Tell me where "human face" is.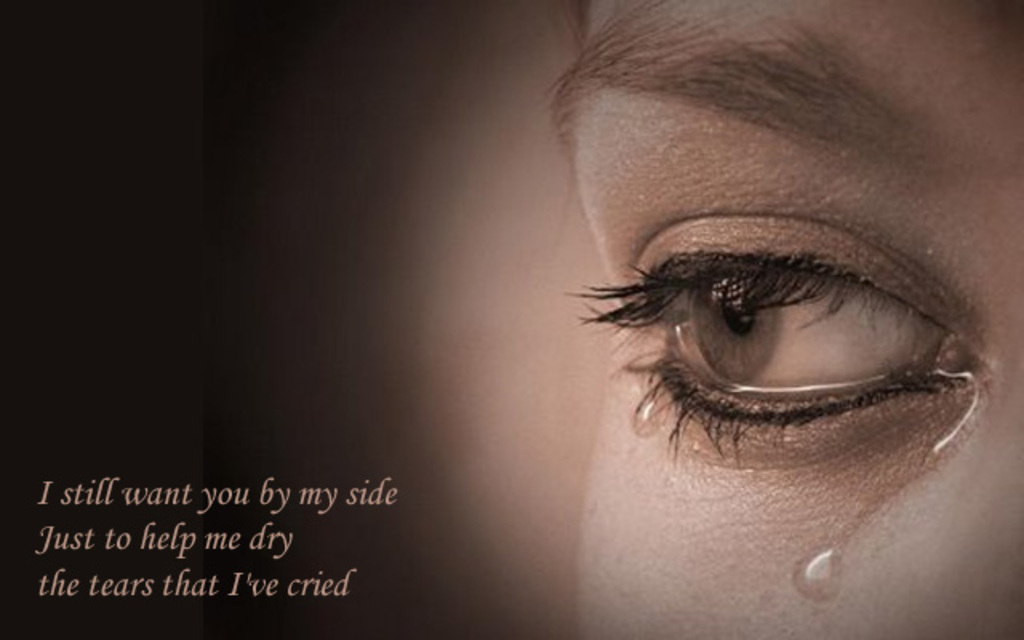
"human face" is at BBox(544, 0, 1018, 638).
